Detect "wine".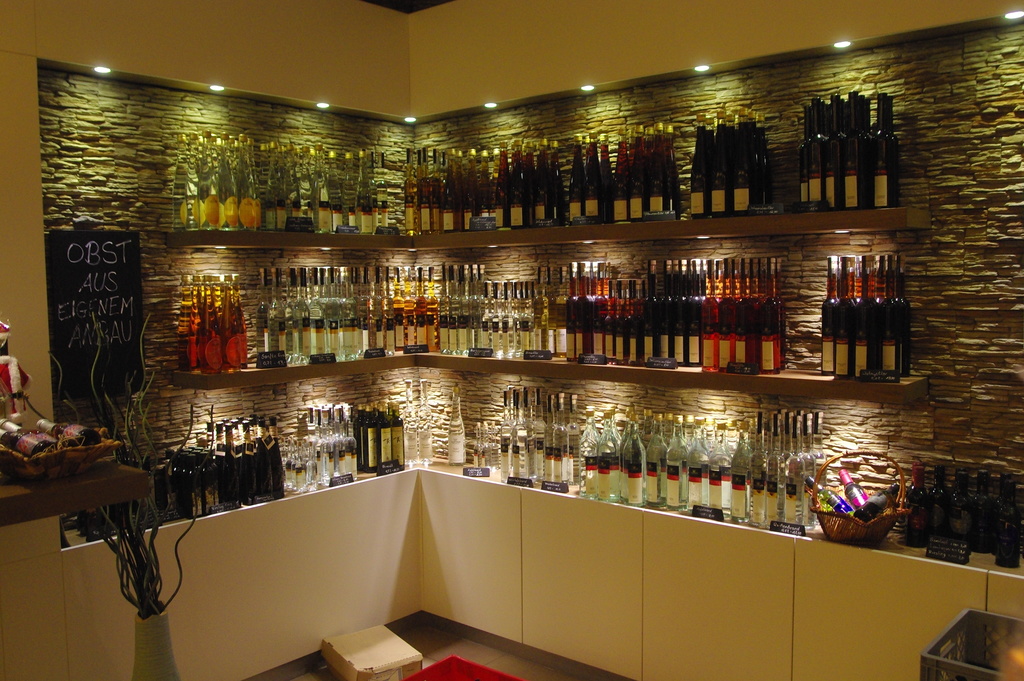
Detected at 38:418:101:447.
